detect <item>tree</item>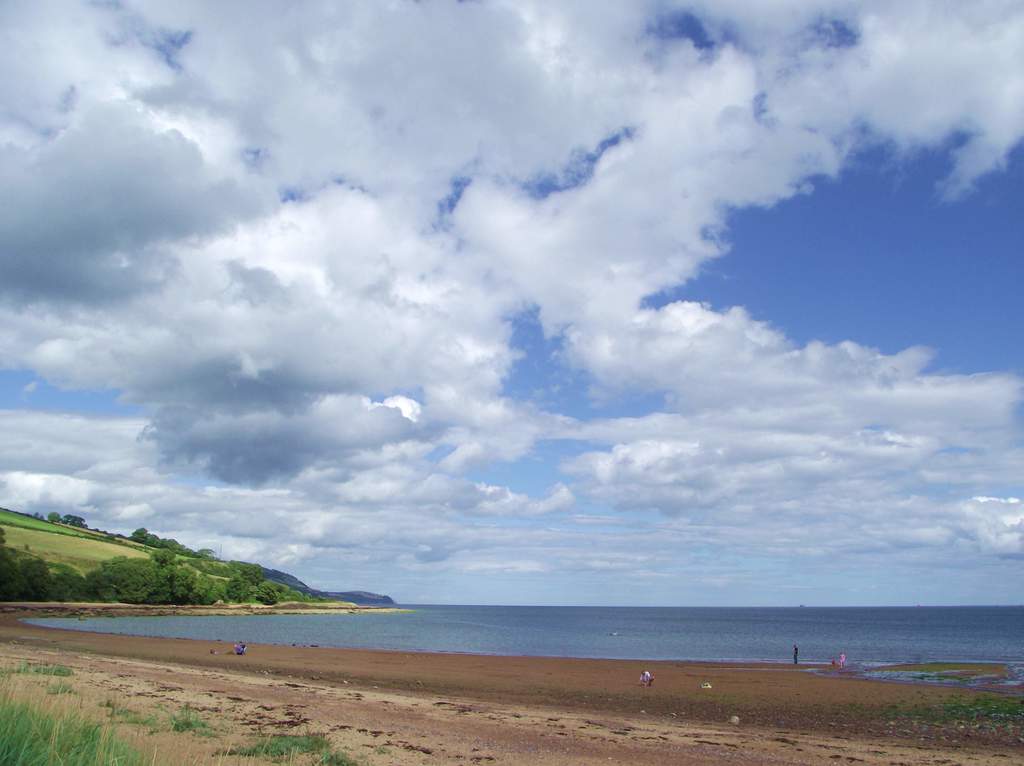
x1=134 y1=529 x2=153 y2=545
